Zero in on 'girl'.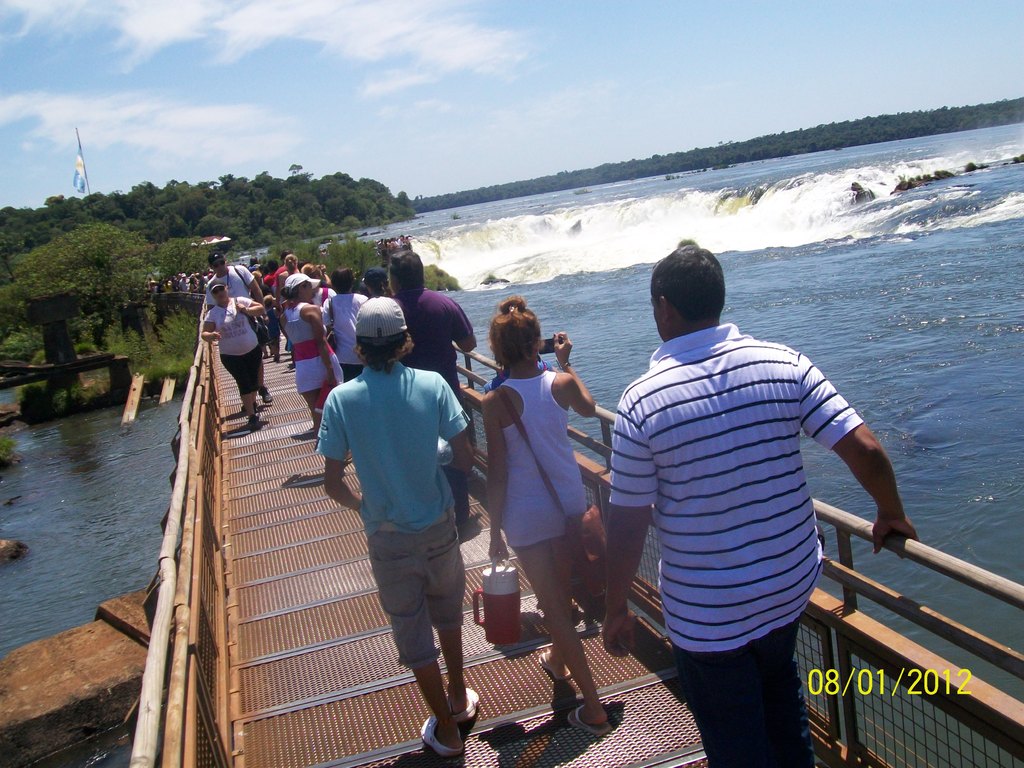
Zeroed in: left=484, top=295, right=607, bottom=735.
